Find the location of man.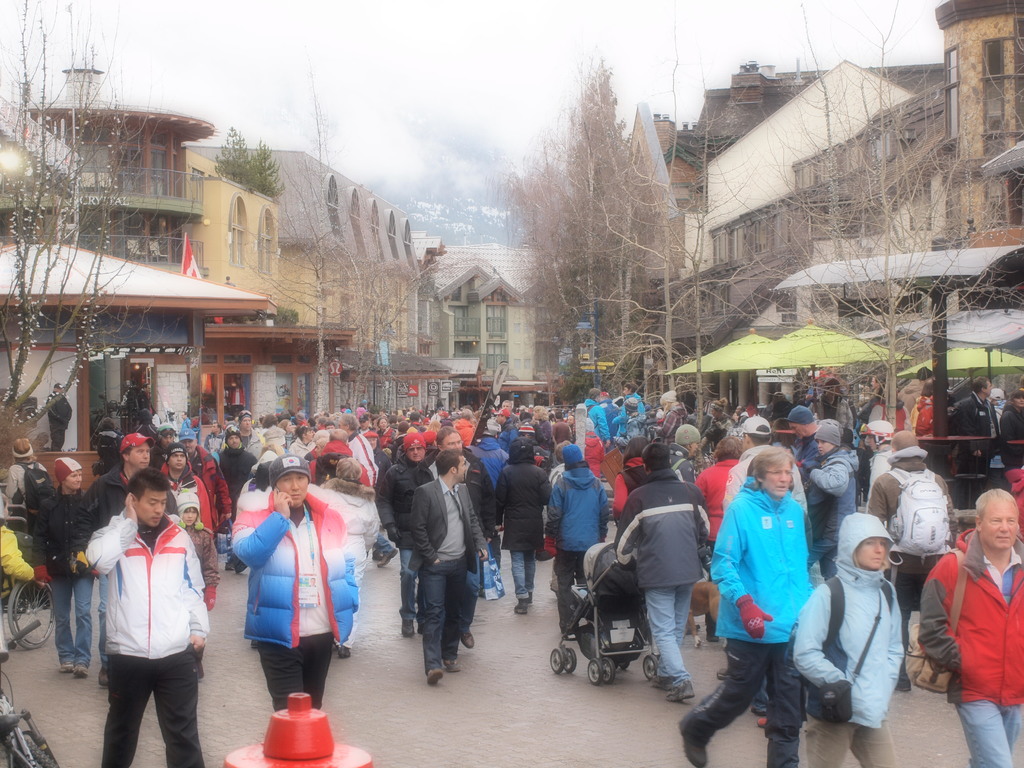
Location: box(721, 414, 810, 509).
